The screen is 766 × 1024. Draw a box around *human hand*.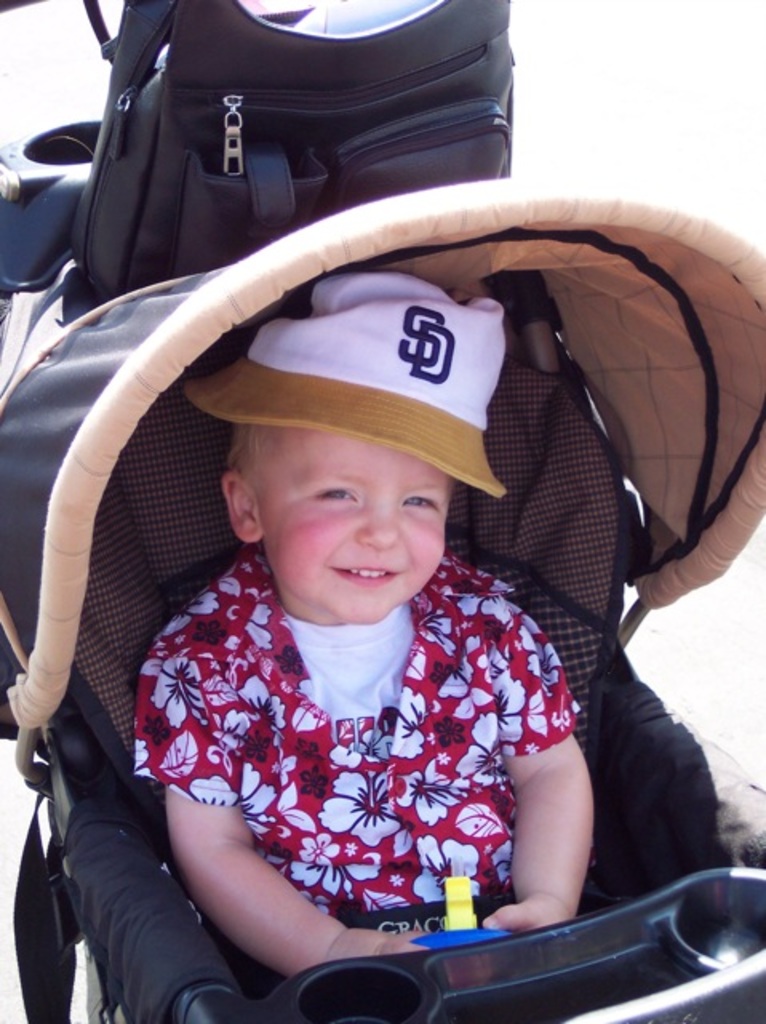
(left=485, top=894, right=560, bottom=925).
